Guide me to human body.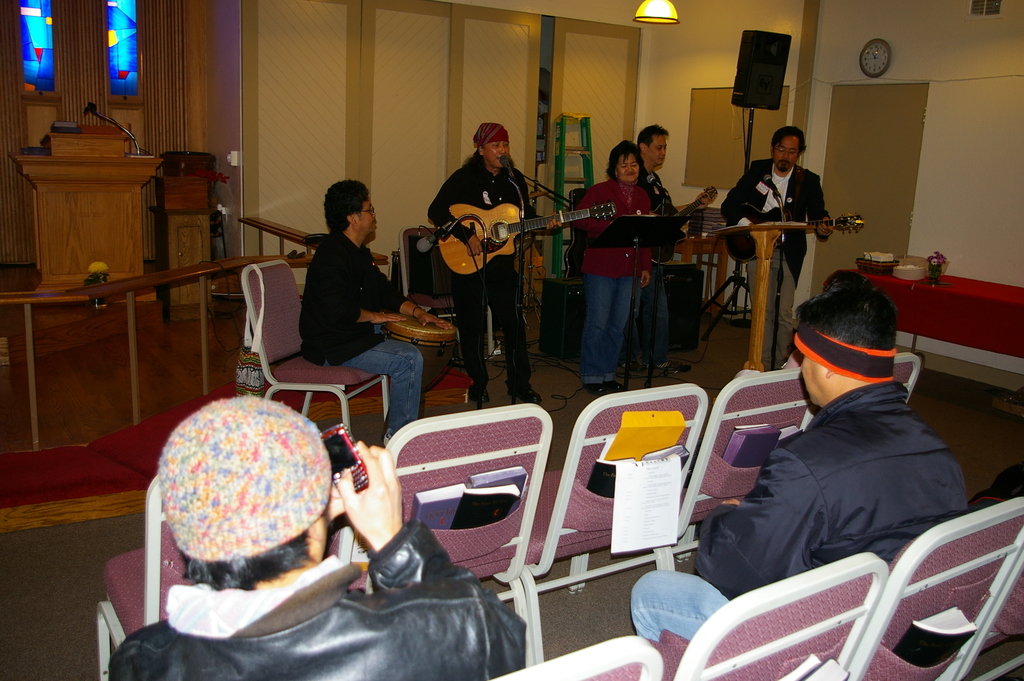
Guidance: (x1=112, y1=446, x2=529, y2=680).
